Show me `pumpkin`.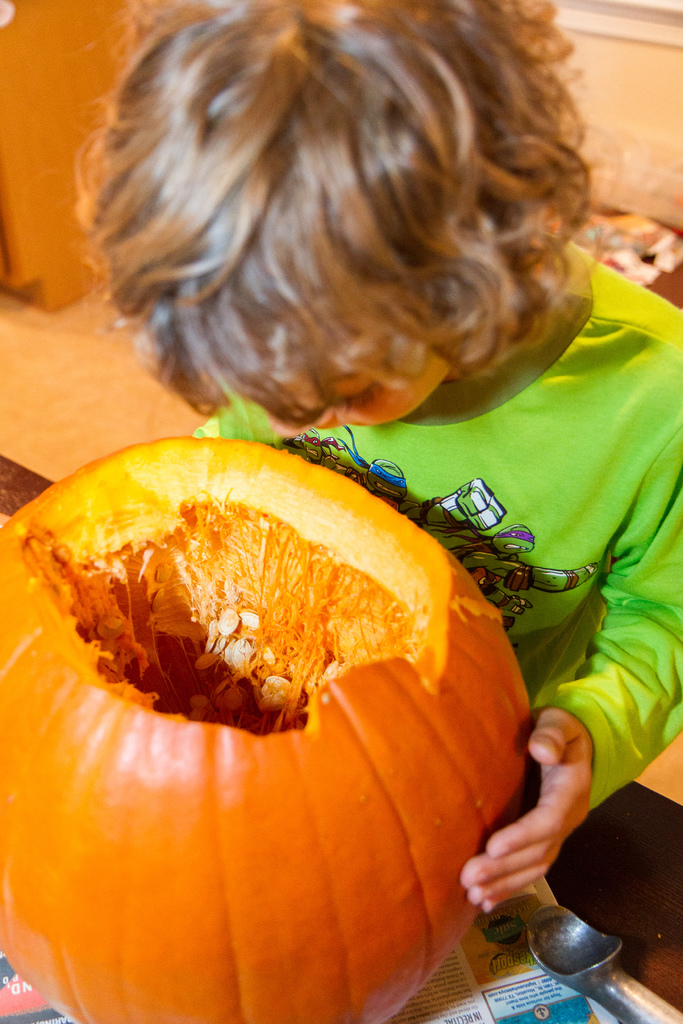
`pumpkin` is here: left=0, top=429, right=539, bottom=1023.
